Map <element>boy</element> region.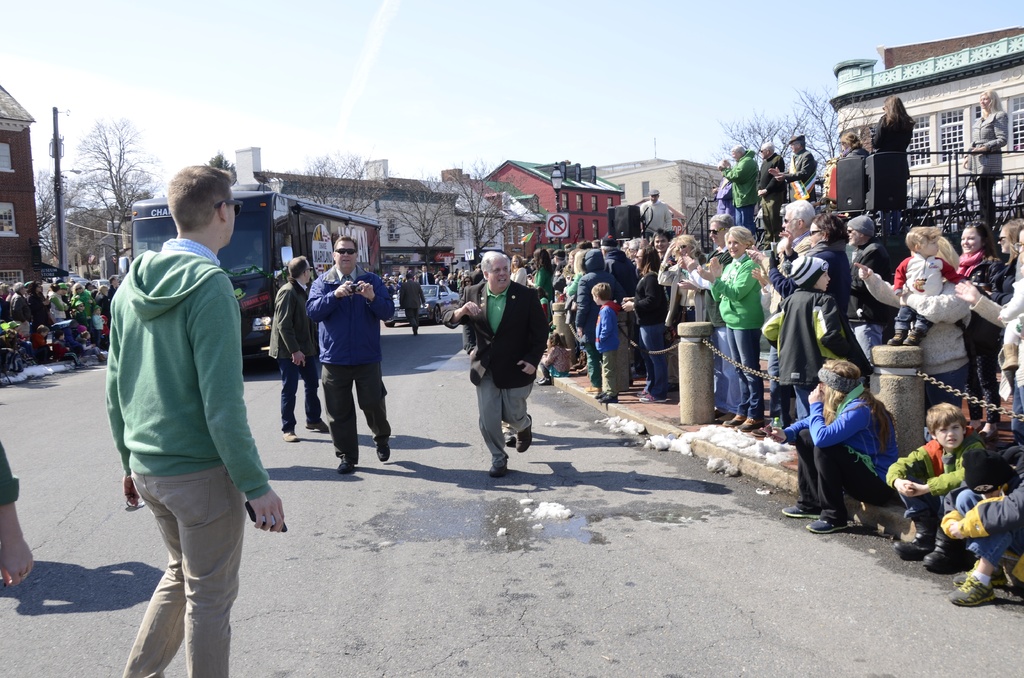
Mapped to box(52, 332, 85, 368).
